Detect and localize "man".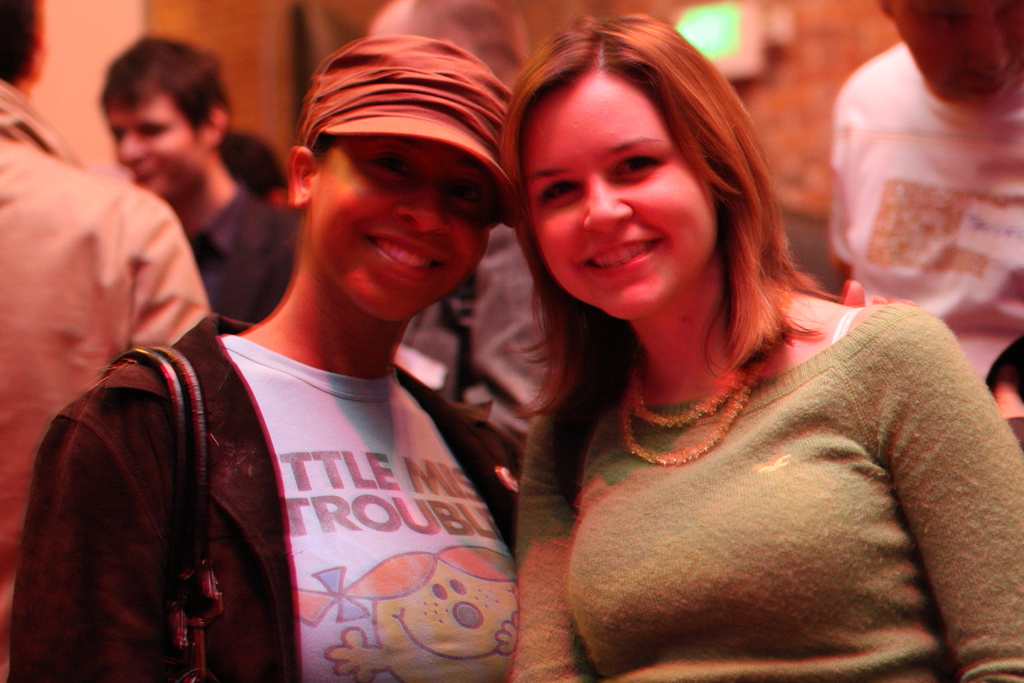
Localized at x1=212, y1=134, x2=298, y2=204.
